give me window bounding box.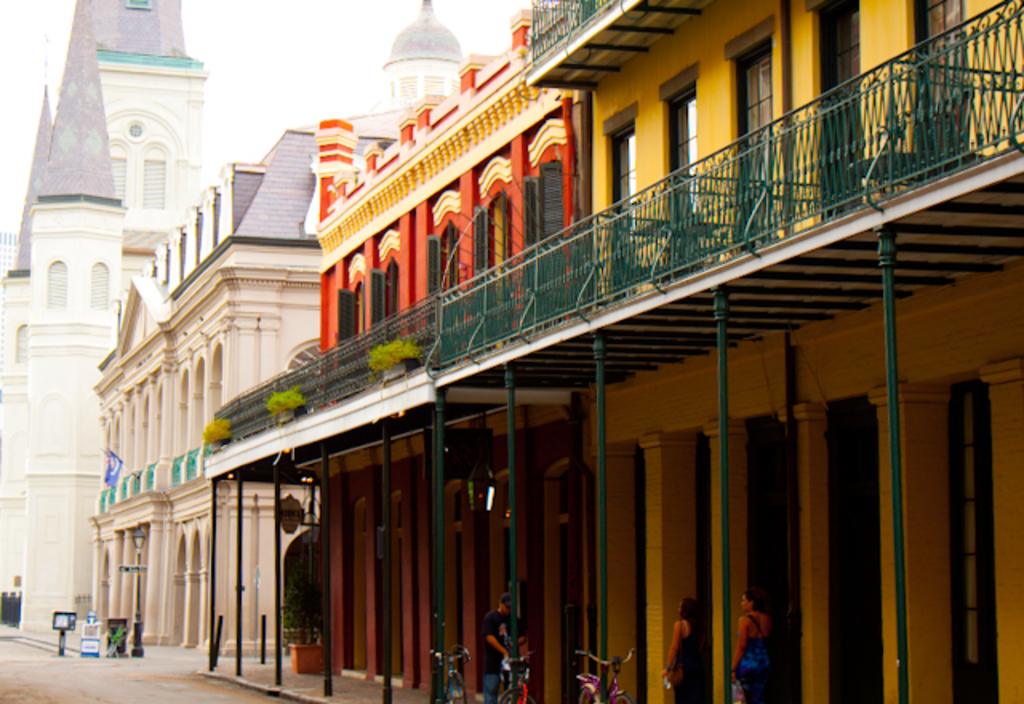
[370,258,394,339].
